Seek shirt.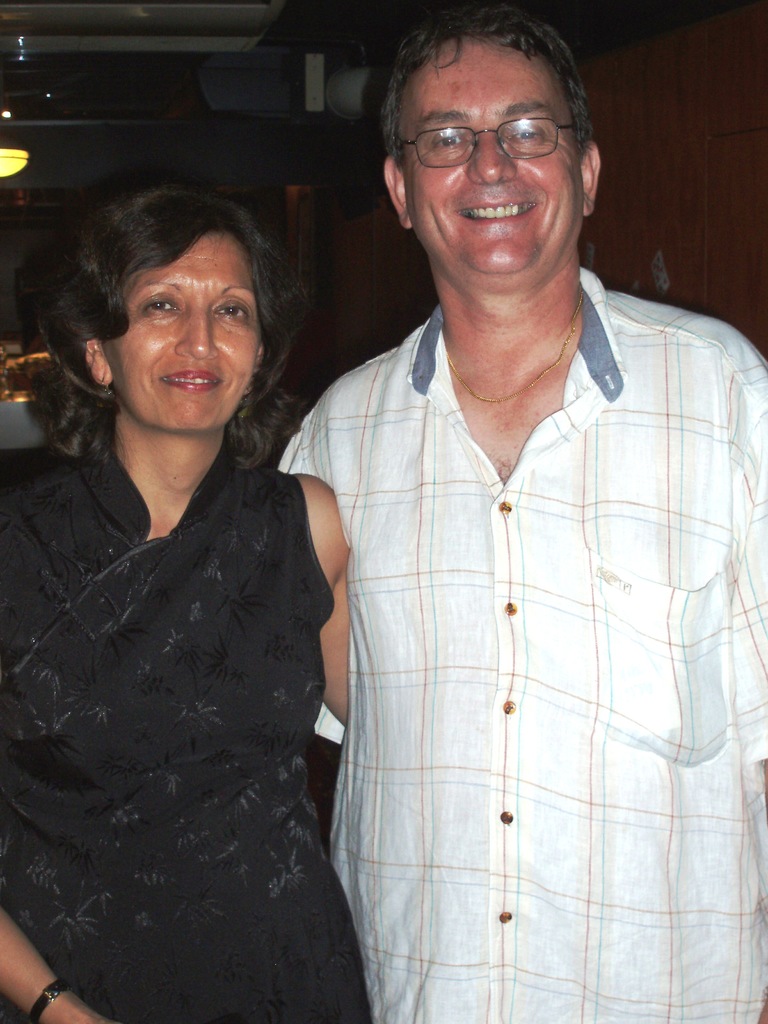
[278, 266, 767, 1023].
